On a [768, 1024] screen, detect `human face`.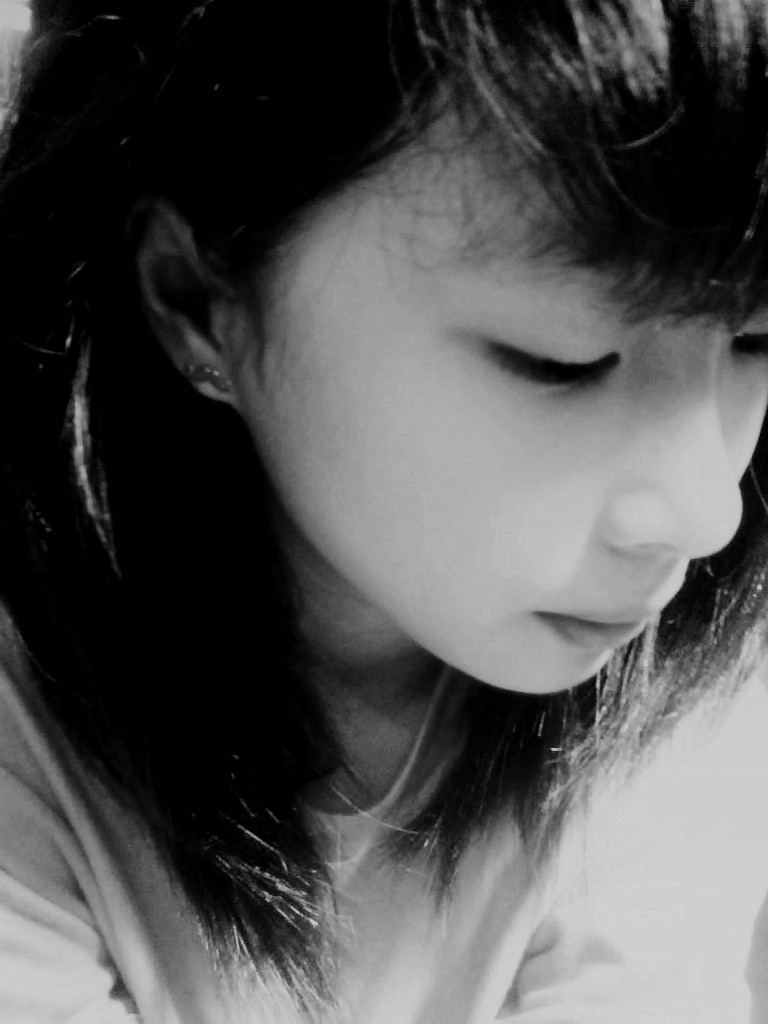
<box>237,82,767,699</box>.
